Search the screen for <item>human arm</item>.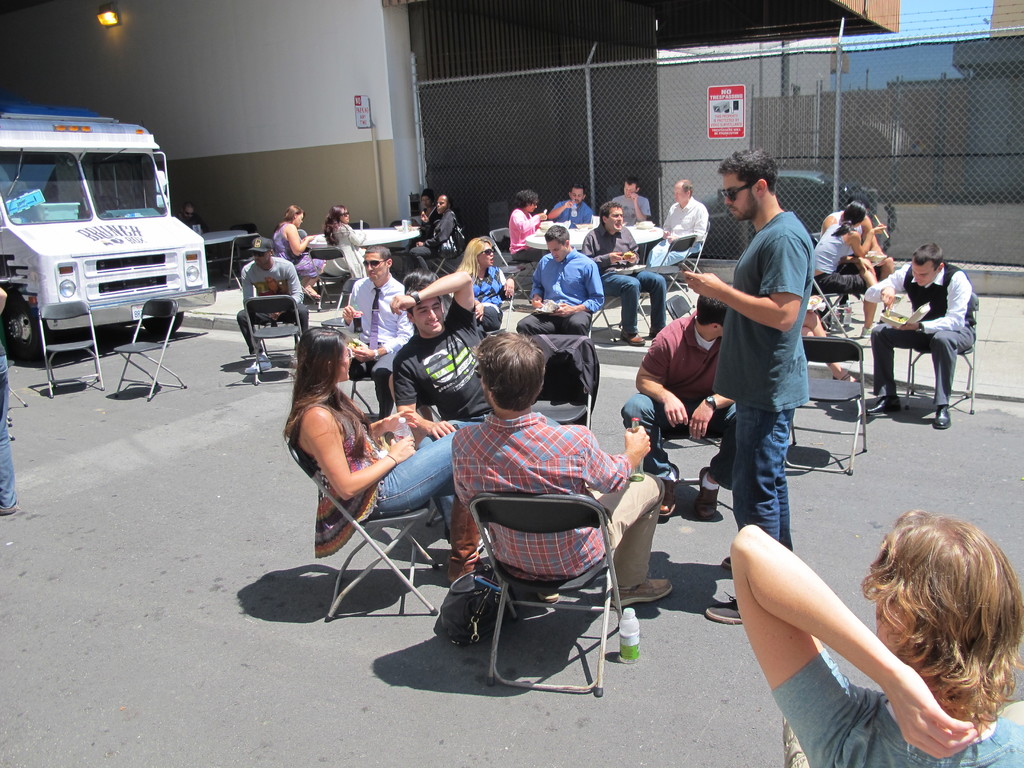
Found at box=[899, 267, 970, 336].
